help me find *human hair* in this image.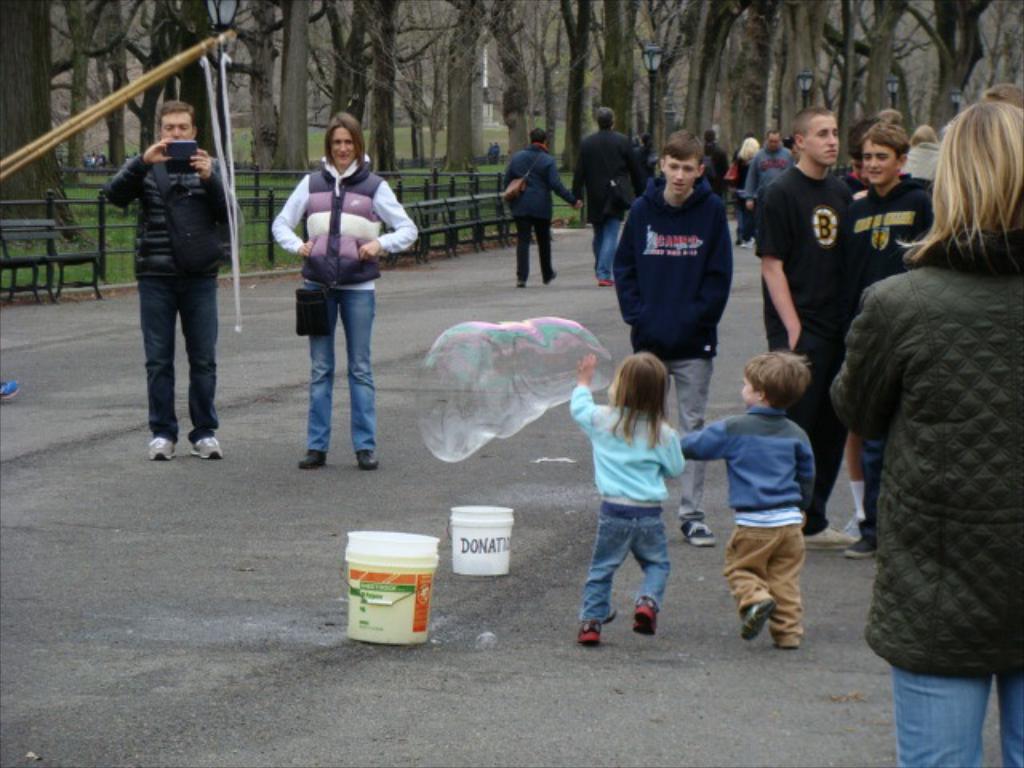
Found it: [592,106,618,130].
